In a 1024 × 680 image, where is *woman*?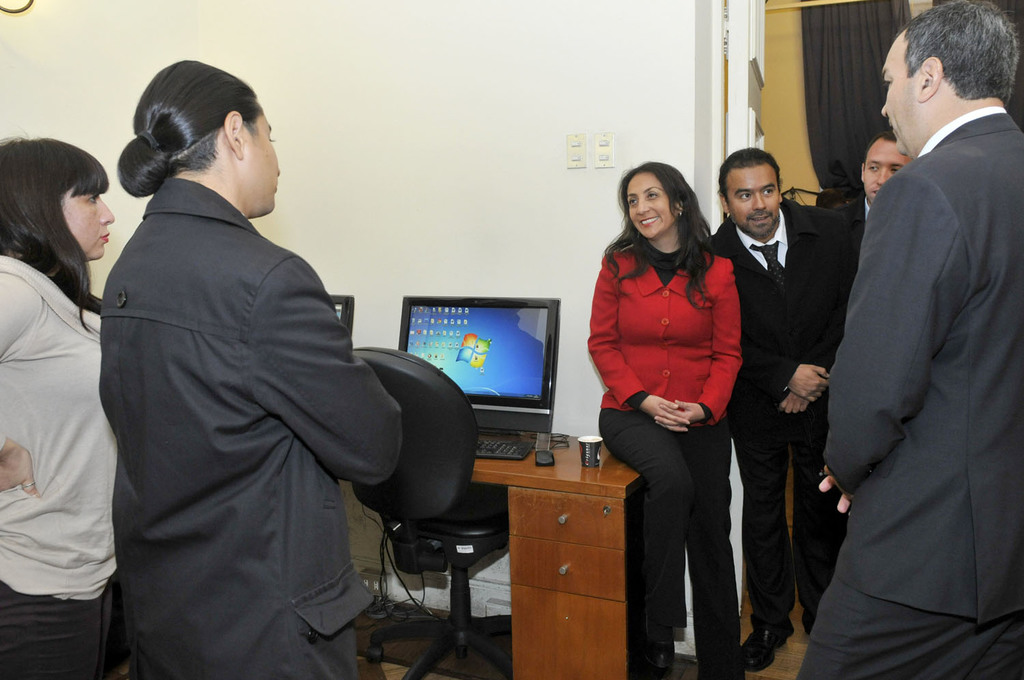
<bbox>0, 137, 119, 679</bbox>.
